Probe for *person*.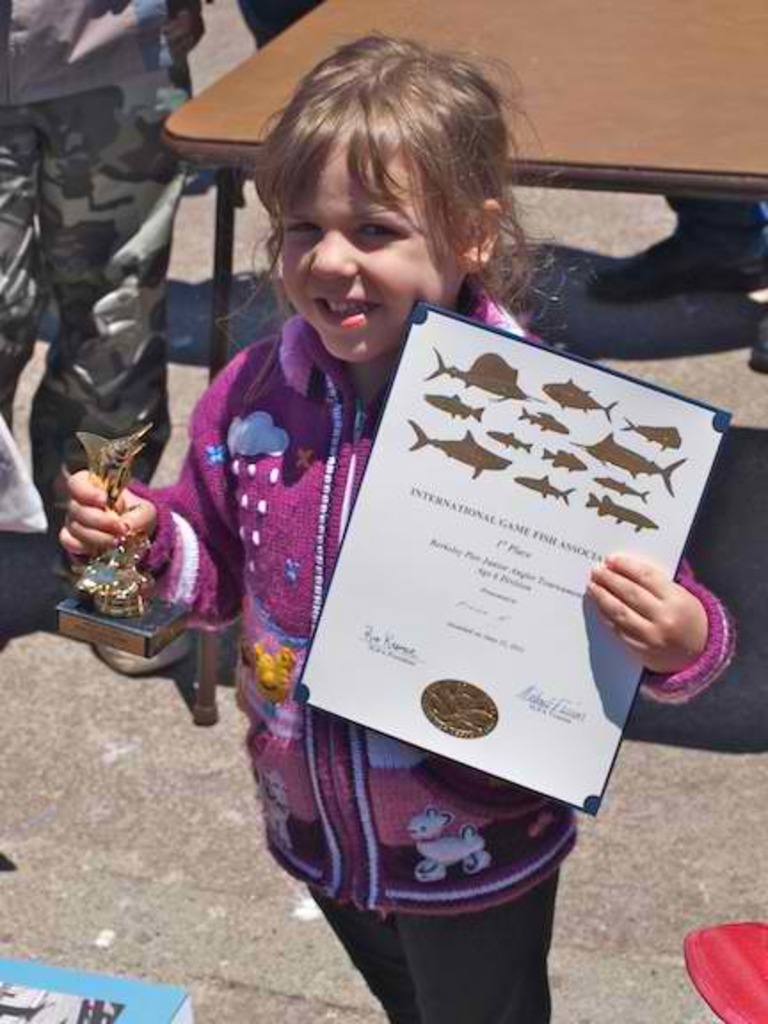
Probe result: locate(0, 0, 228, 564).
